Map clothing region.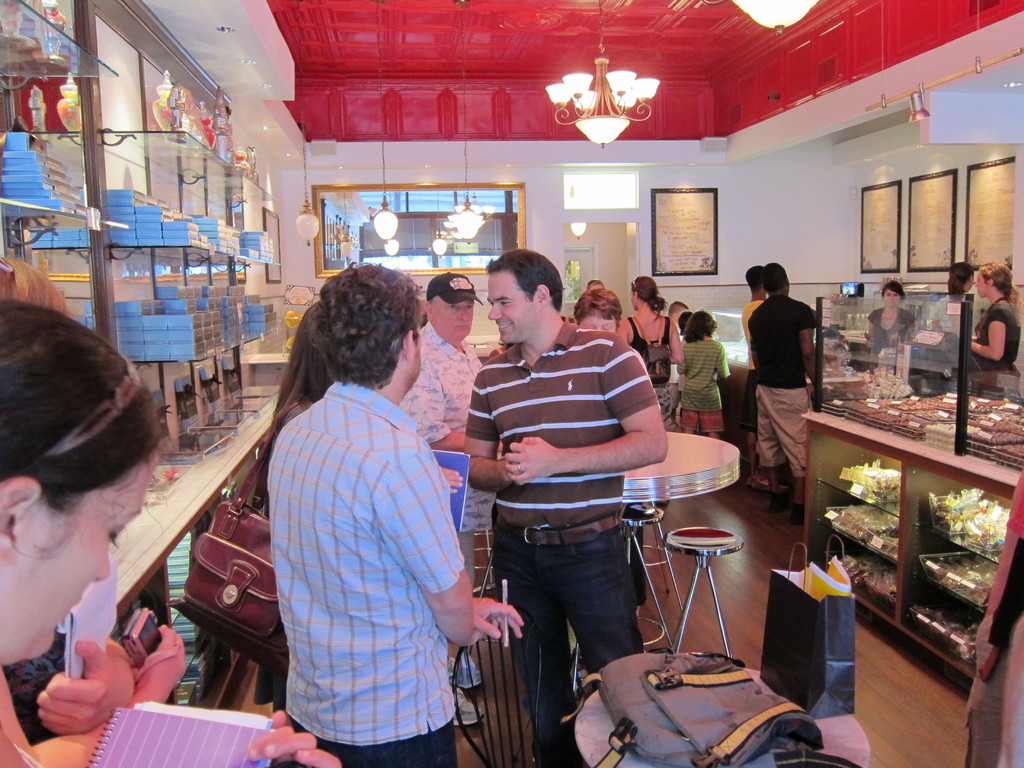
Mapped to box(8, 602, 77, 715).
